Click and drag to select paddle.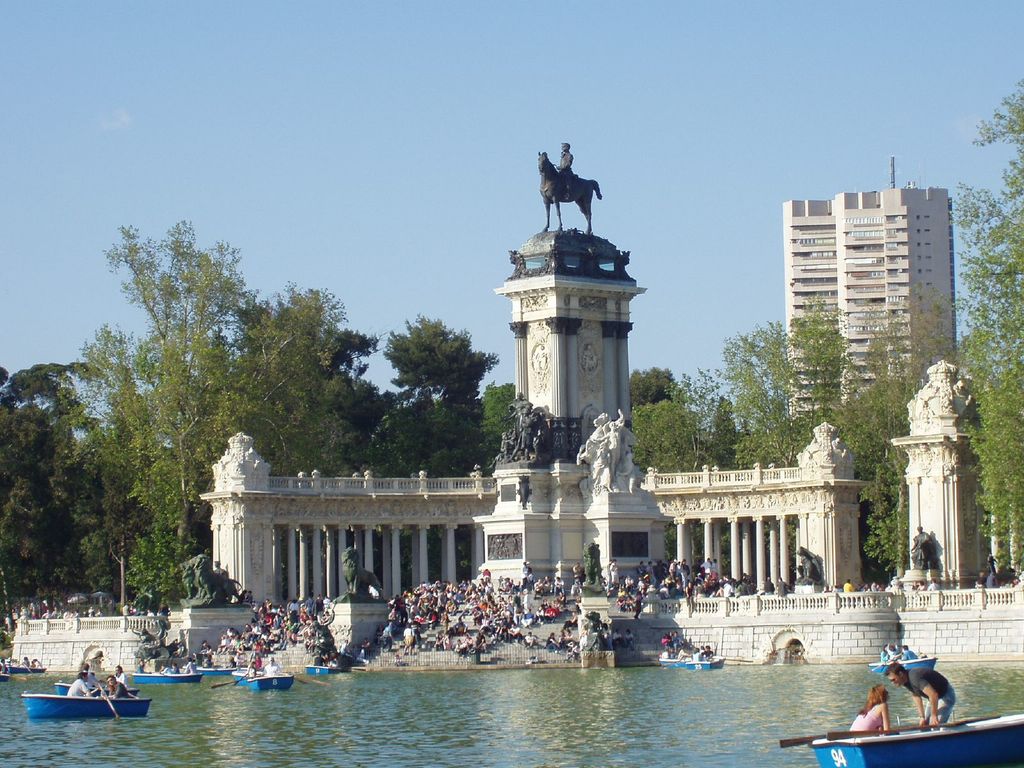
Selection: [x1=291, y1=673, x2=332, y2=693].
